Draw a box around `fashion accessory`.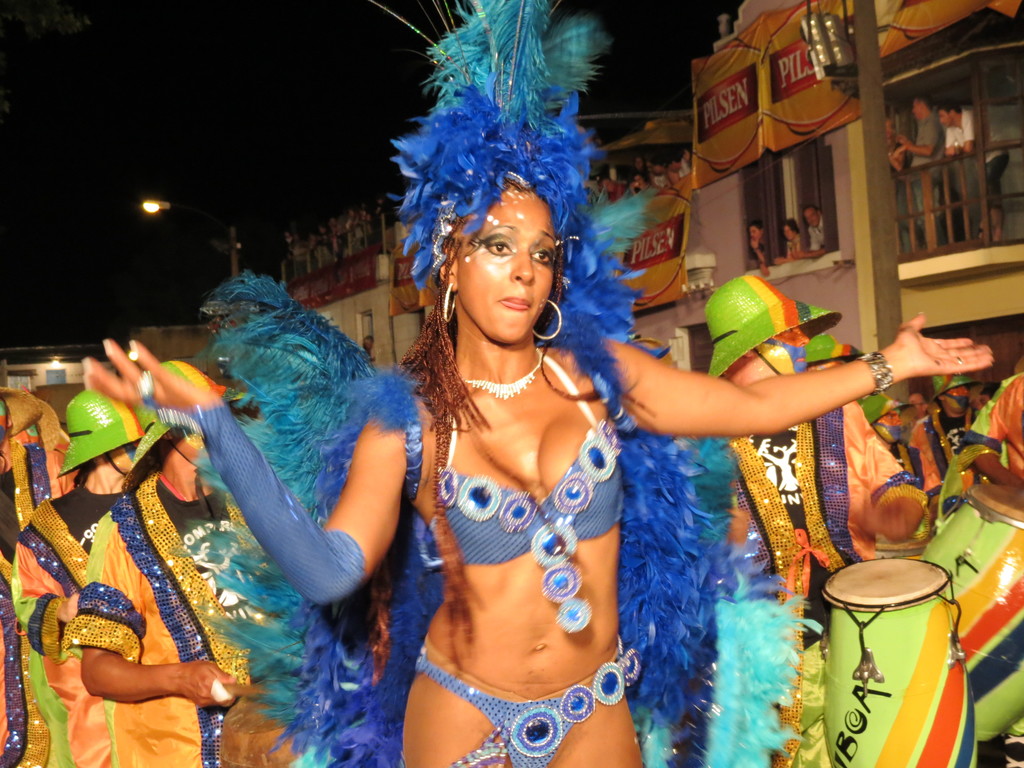
rect(442, 284, 462, 326).
